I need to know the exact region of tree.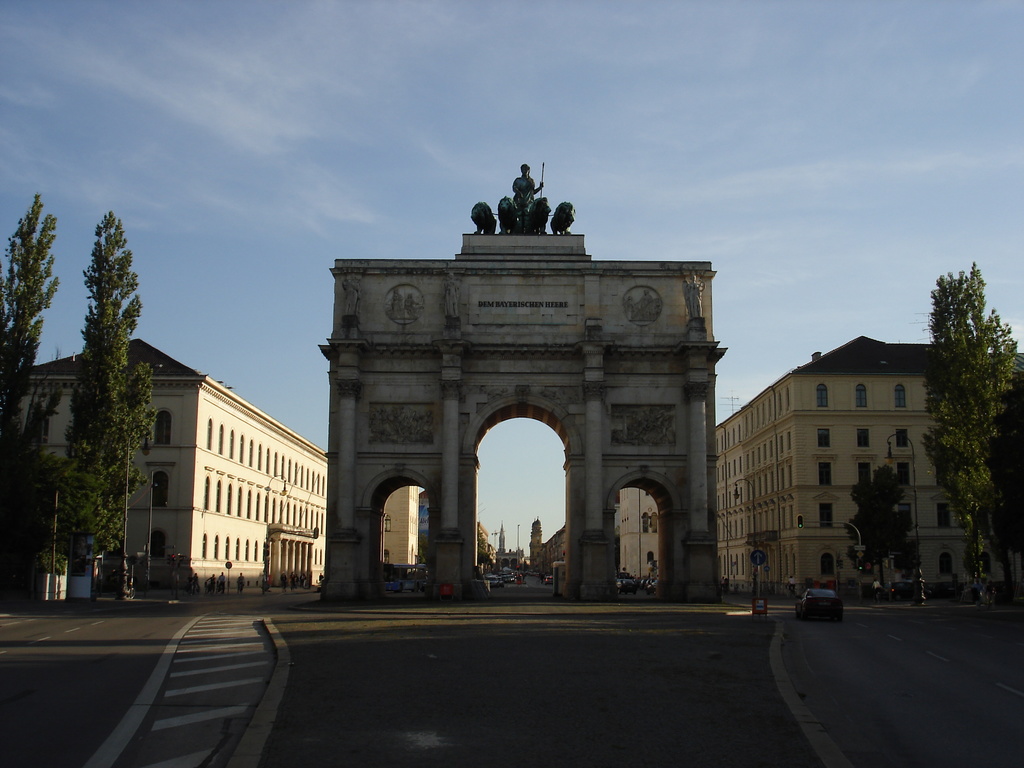
Region: bbox=[0, 181, 65, 610].
